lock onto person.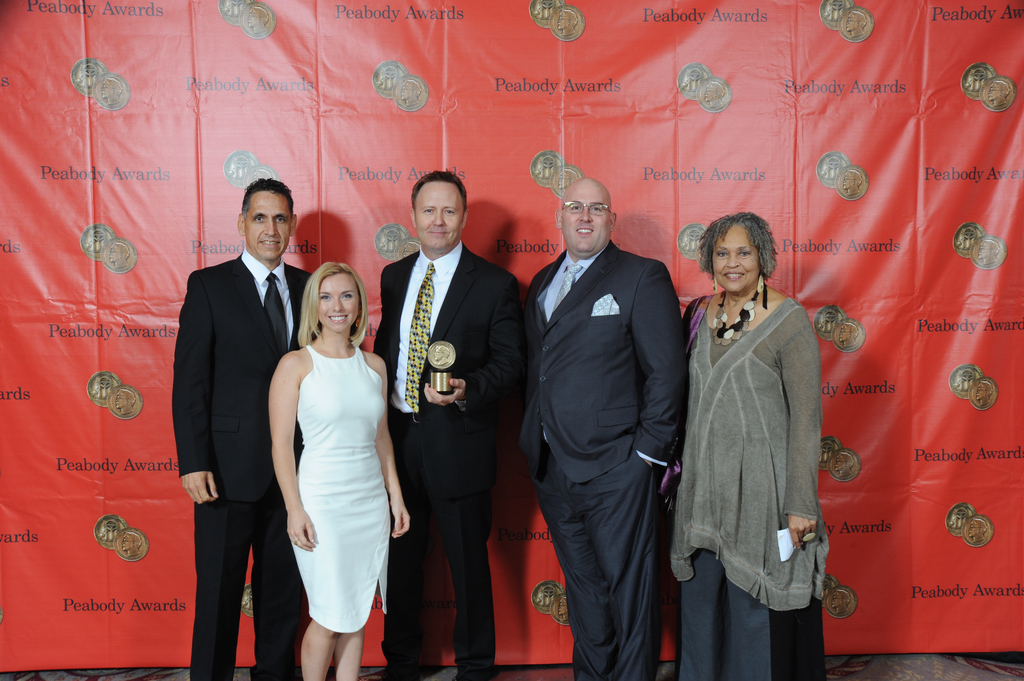
Locked: 171, 178, 315, 680.
